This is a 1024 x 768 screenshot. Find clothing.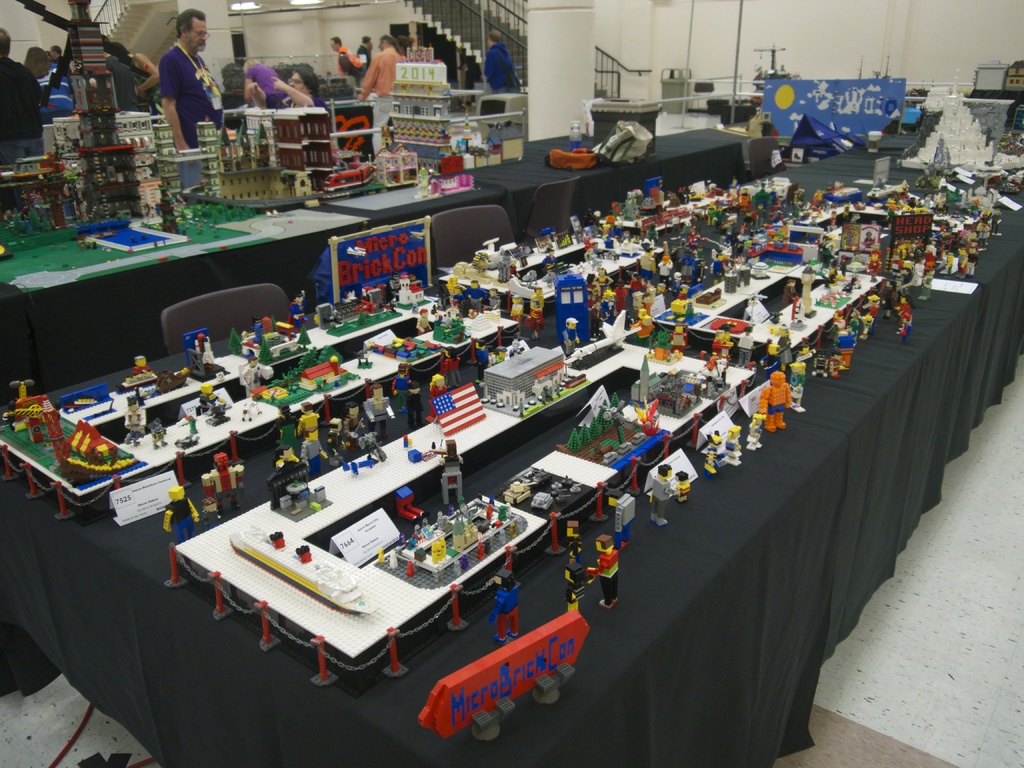
Bounding box: {"left": 806, "top": 221, "right": 817, "bottom": 241}.
